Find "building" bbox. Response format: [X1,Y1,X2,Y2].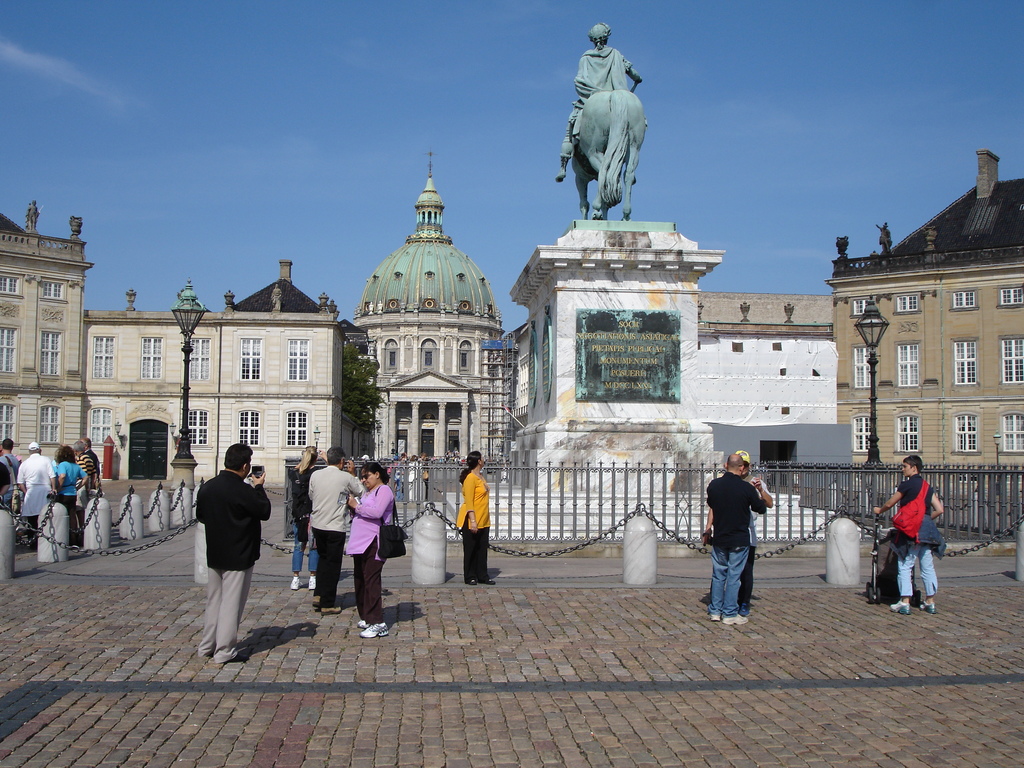
[0,200,364,488].
